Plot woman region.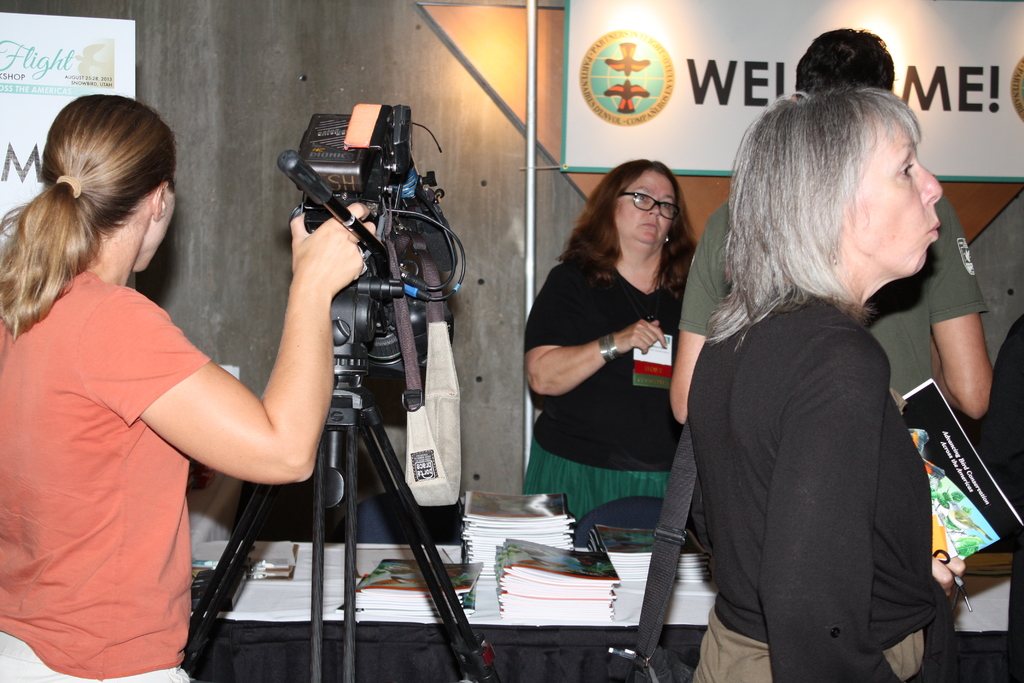
Plotted at locate(523, 158, 707, 548).
